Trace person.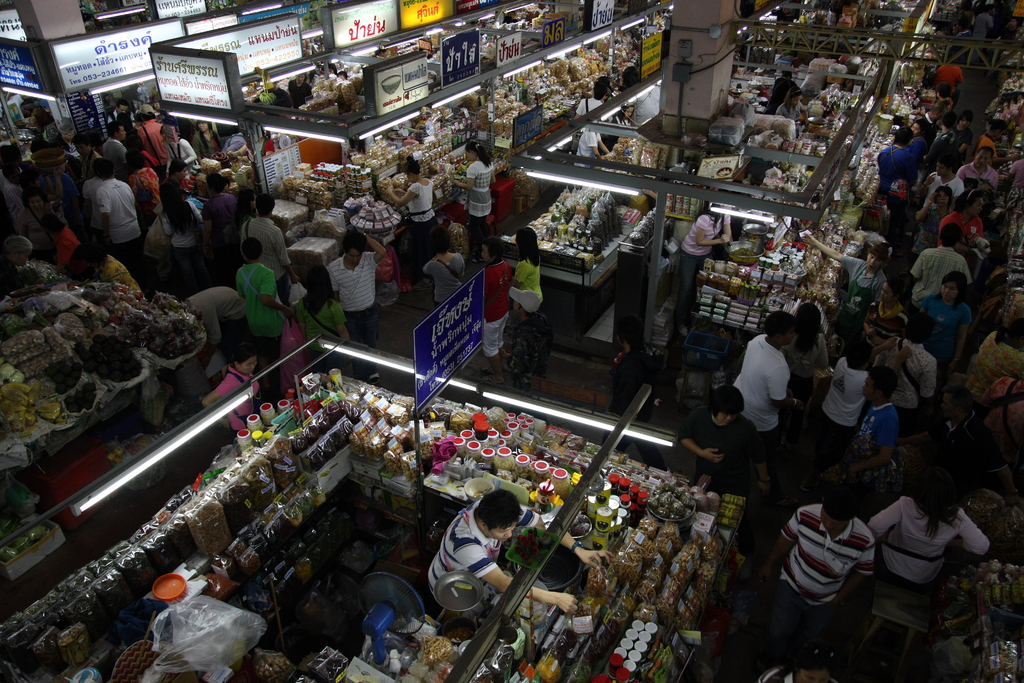
Traced to [left=422, top=224, right=465, bottom=309].
